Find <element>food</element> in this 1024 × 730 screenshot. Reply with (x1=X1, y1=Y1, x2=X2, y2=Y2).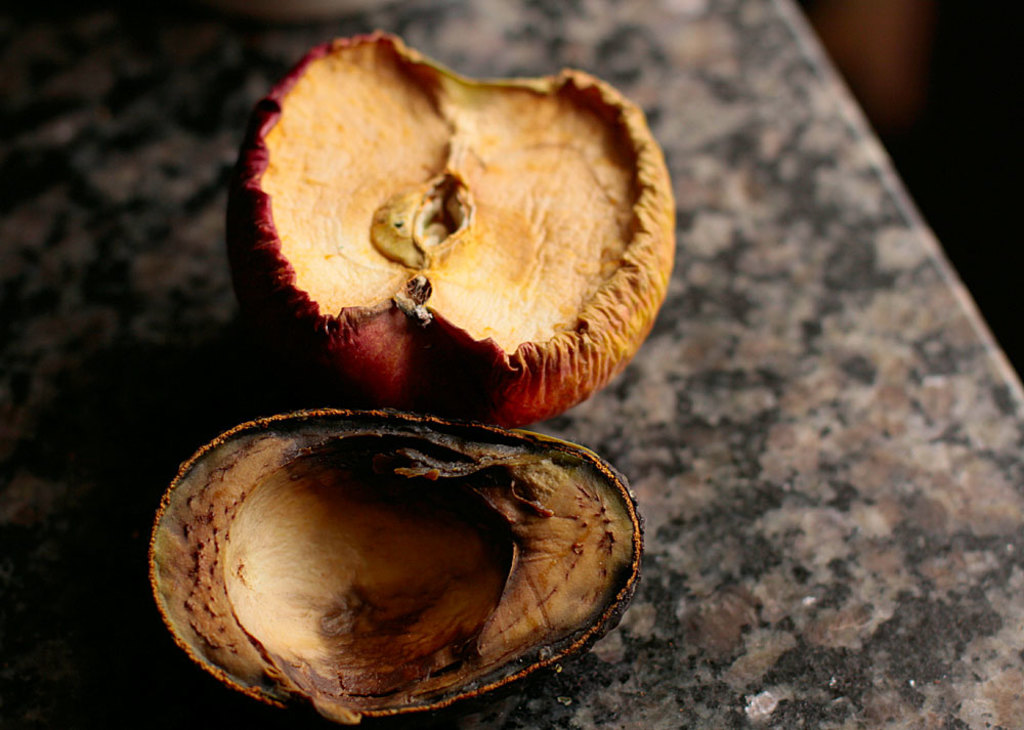
(x1=147, y1=404, x2=641, y2=729).
